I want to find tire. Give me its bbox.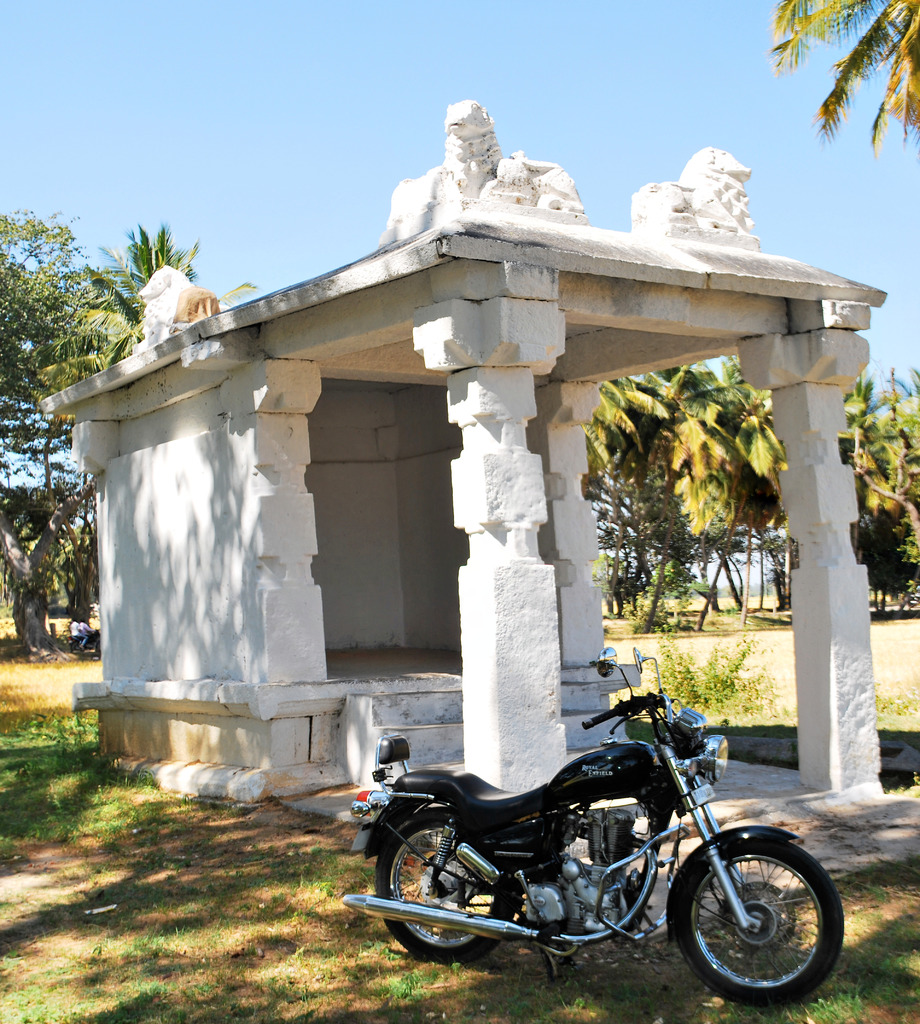
<box>72,641,80,652</box>.
